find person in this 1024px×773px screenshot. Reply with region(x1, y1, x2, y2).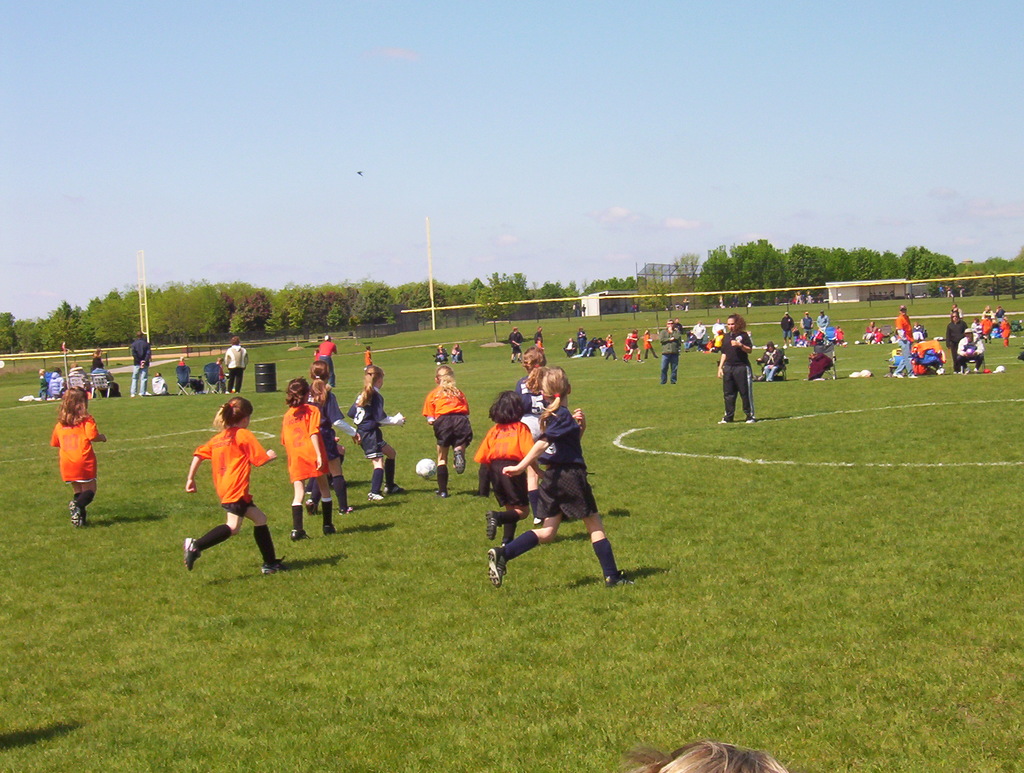
region(834, 325, 847, 344).
